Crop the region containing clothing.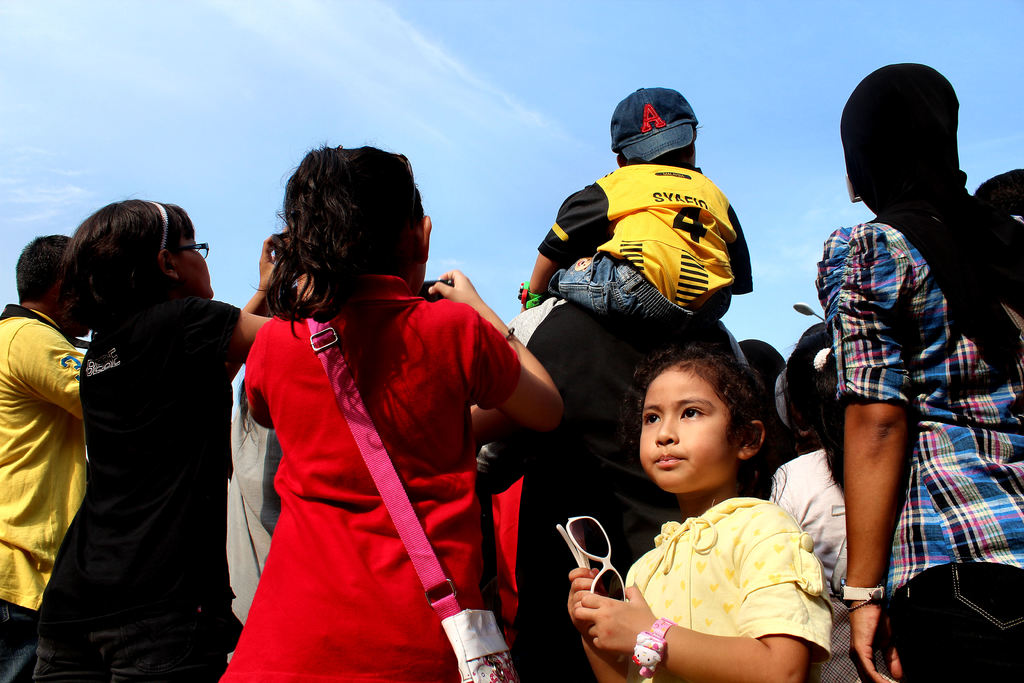
Crop region: (534,146,756,335).
